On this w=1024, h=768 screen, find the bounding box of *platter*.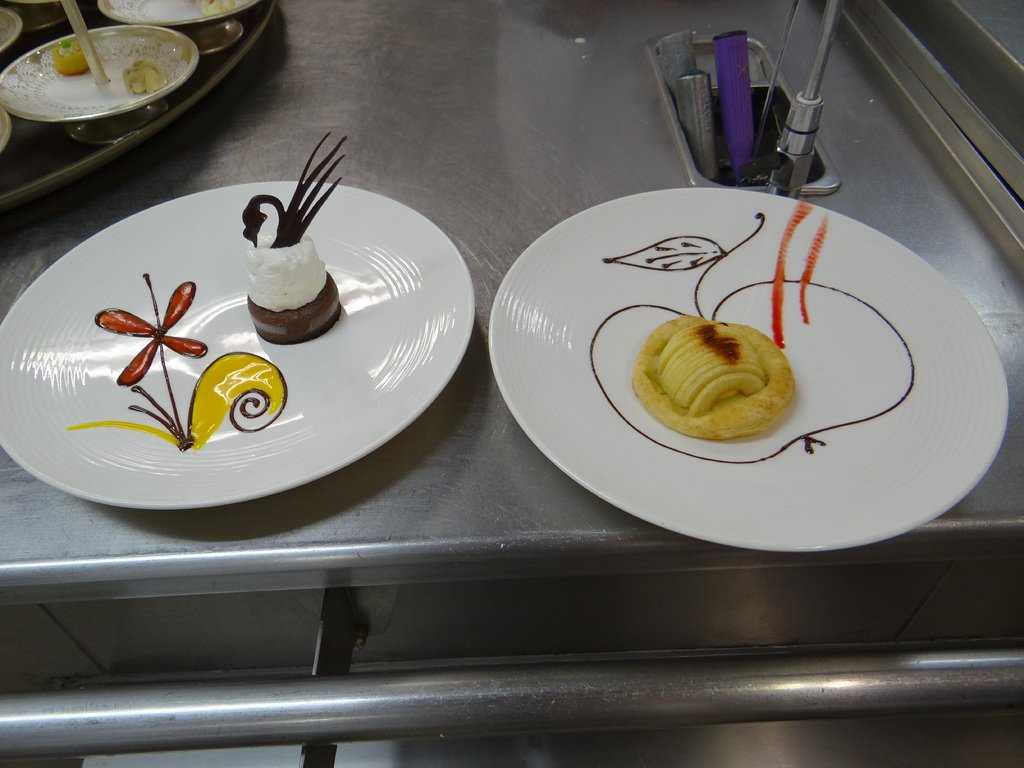
Bounding box: (0, 28, 195, 120).
